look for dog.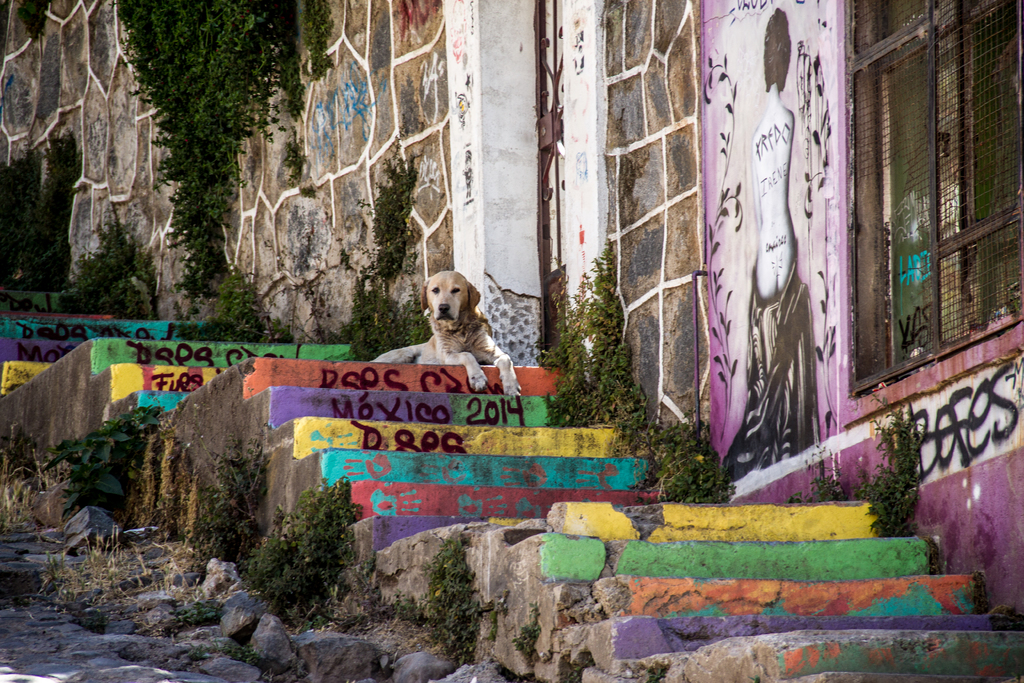
Found: [371, 269, 522, 398].
